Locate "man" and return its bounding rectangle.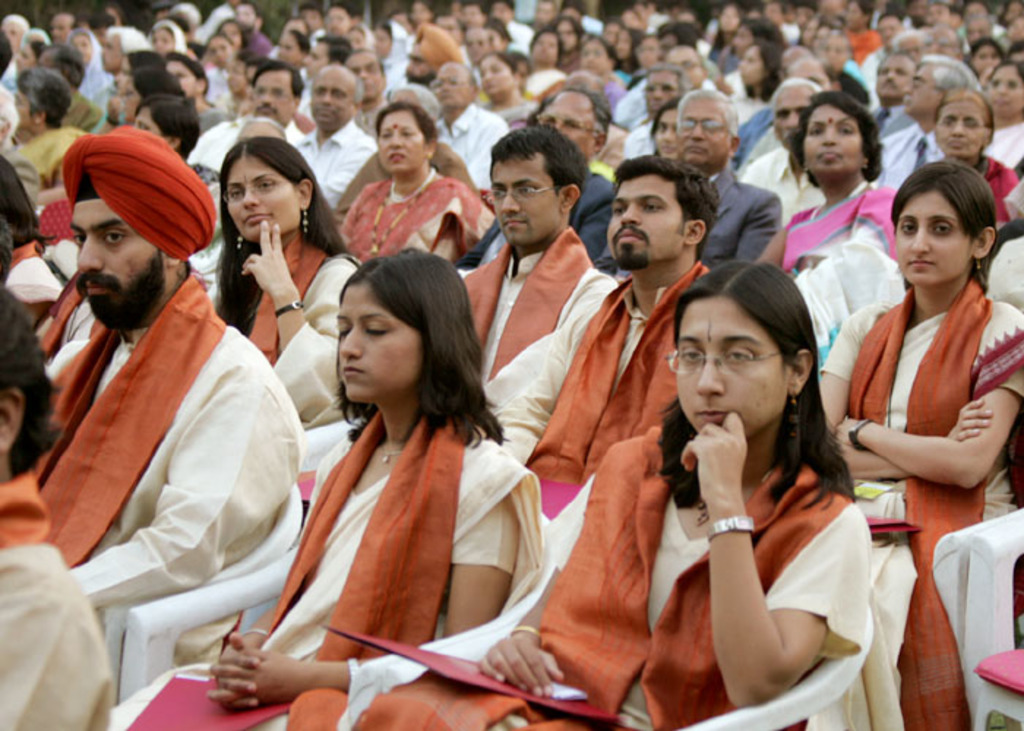
[left=474, top=151, right=717, bottom=532].
